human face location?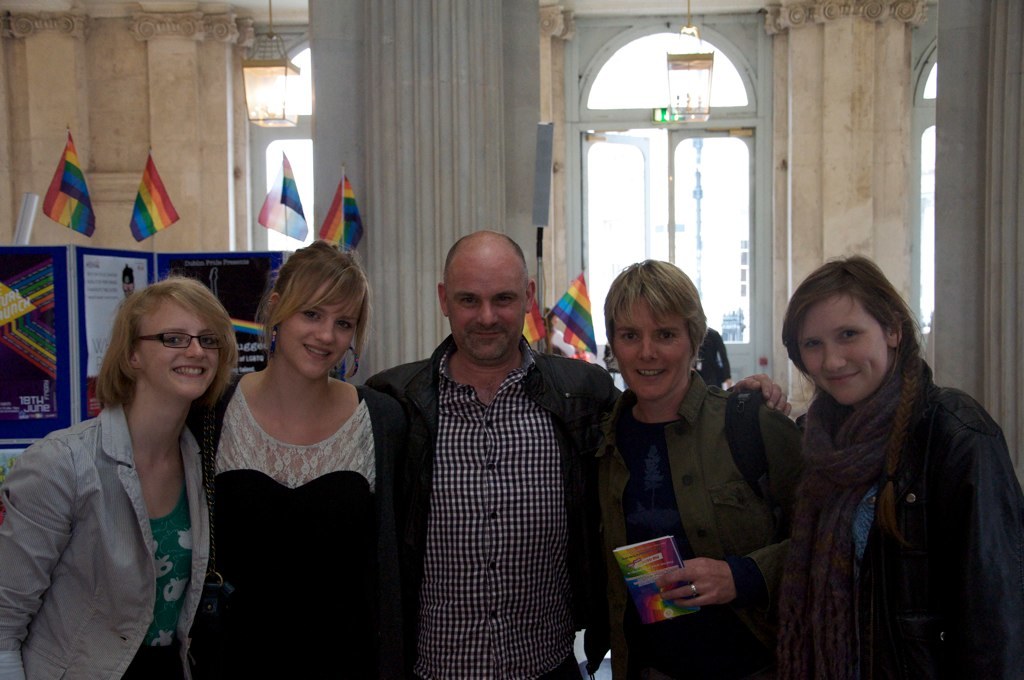
{"x1": 610, "y1": 299, "x2": 695, "y2": 389}
